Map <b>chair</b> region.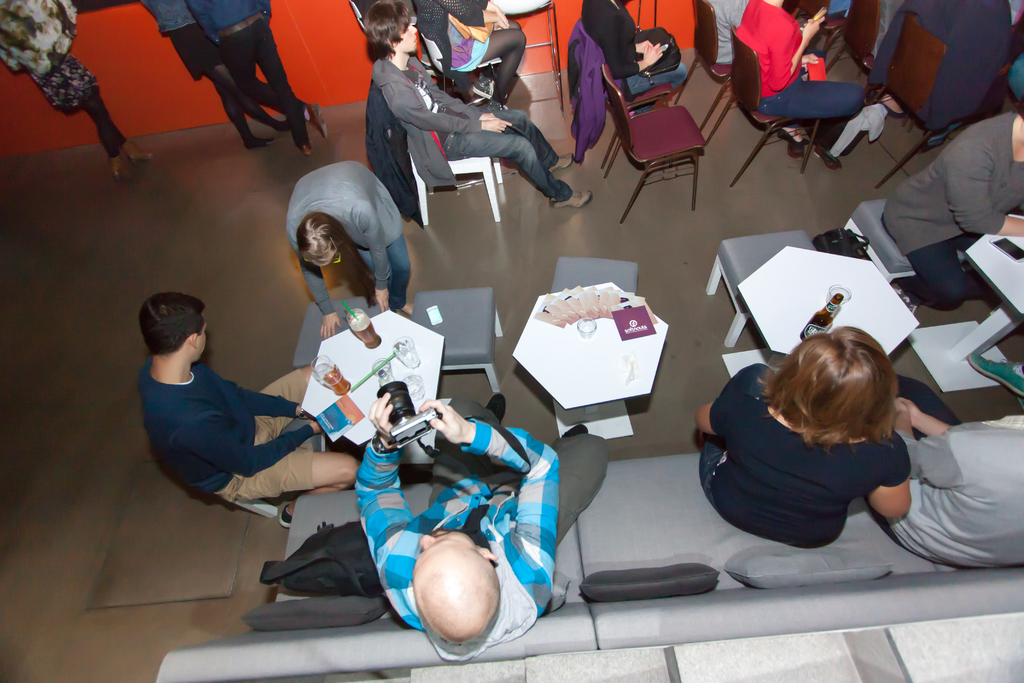
Mapped to pyautogui.locateOnScreen(794, 0, 846, 56).
